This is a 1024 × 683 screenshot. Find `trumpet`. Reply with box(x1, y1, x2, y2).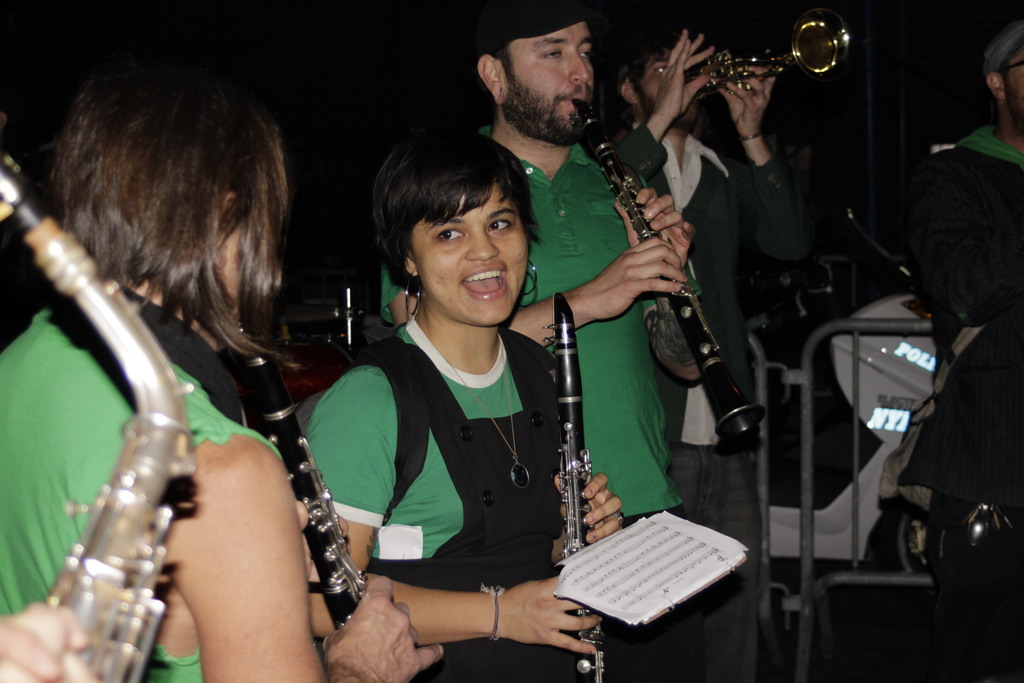
box(667, 10, 854, 94).
